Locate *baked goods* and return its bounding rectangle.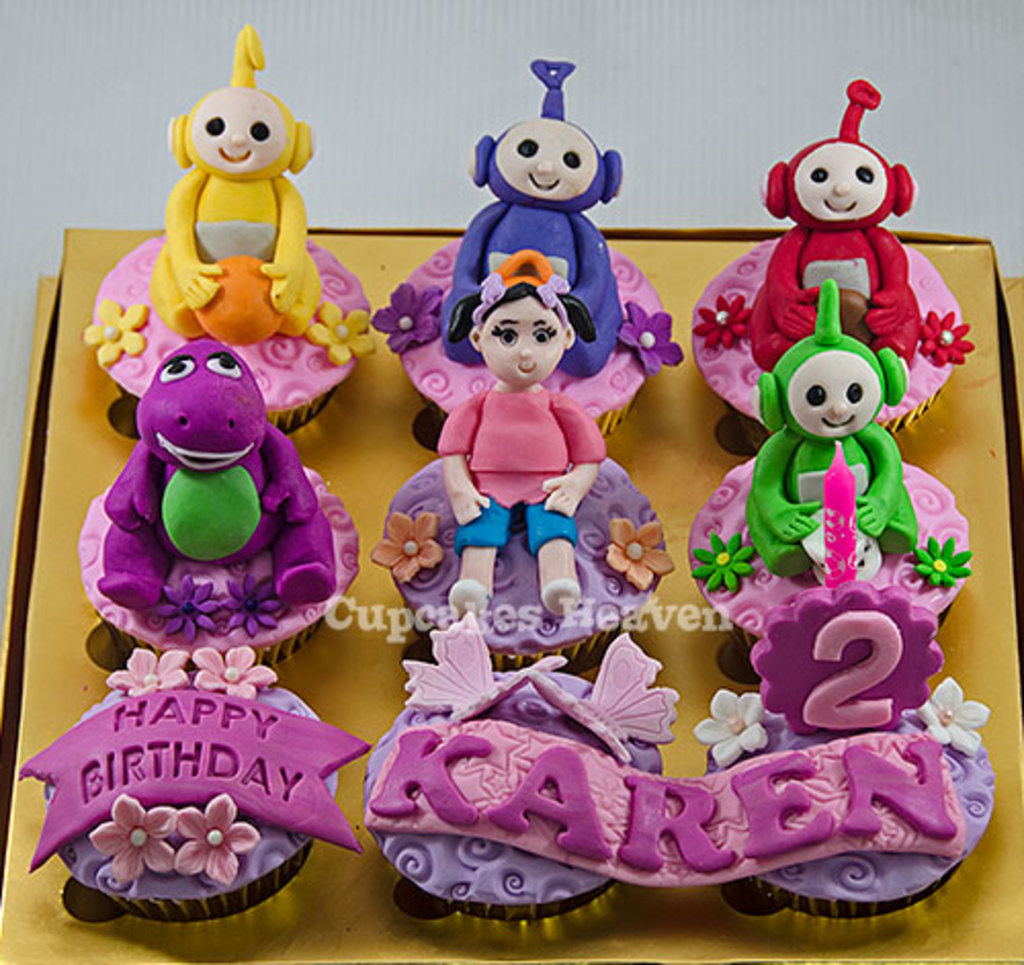
crop(0, 639, 354, 914).
